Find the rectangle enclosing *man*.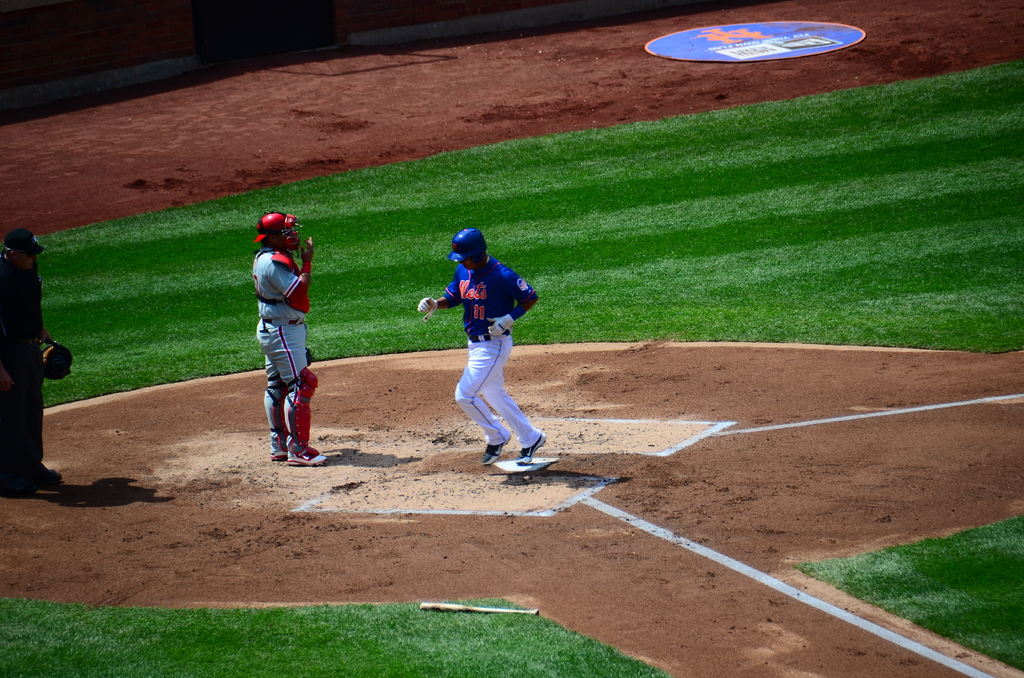
left=250, top=215, right=332, bottom=466.
